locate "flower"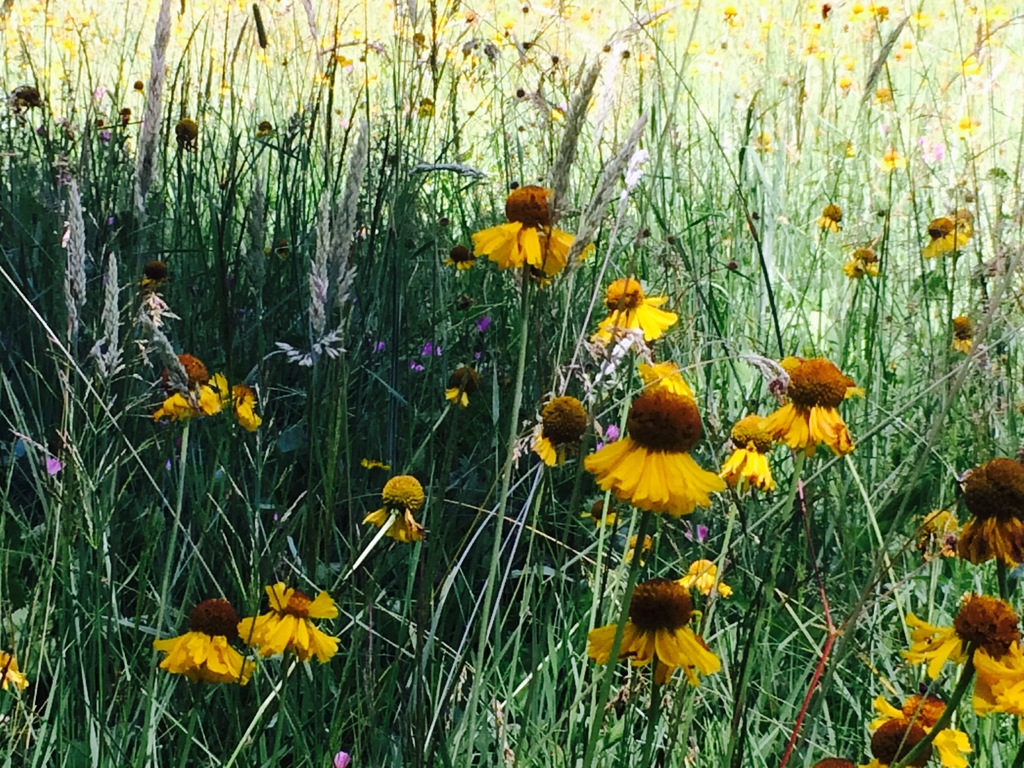
bbox=[361, 476, 428, 545]
